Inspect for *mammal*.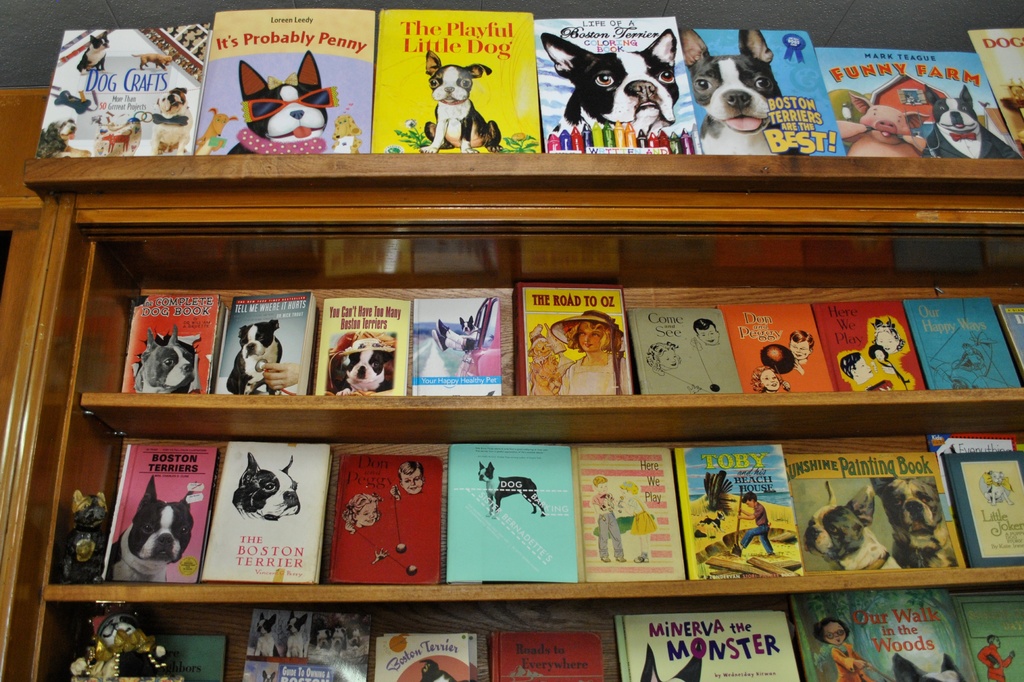
Inspection: x1=692 y1=316 x2=721 y2=343.
